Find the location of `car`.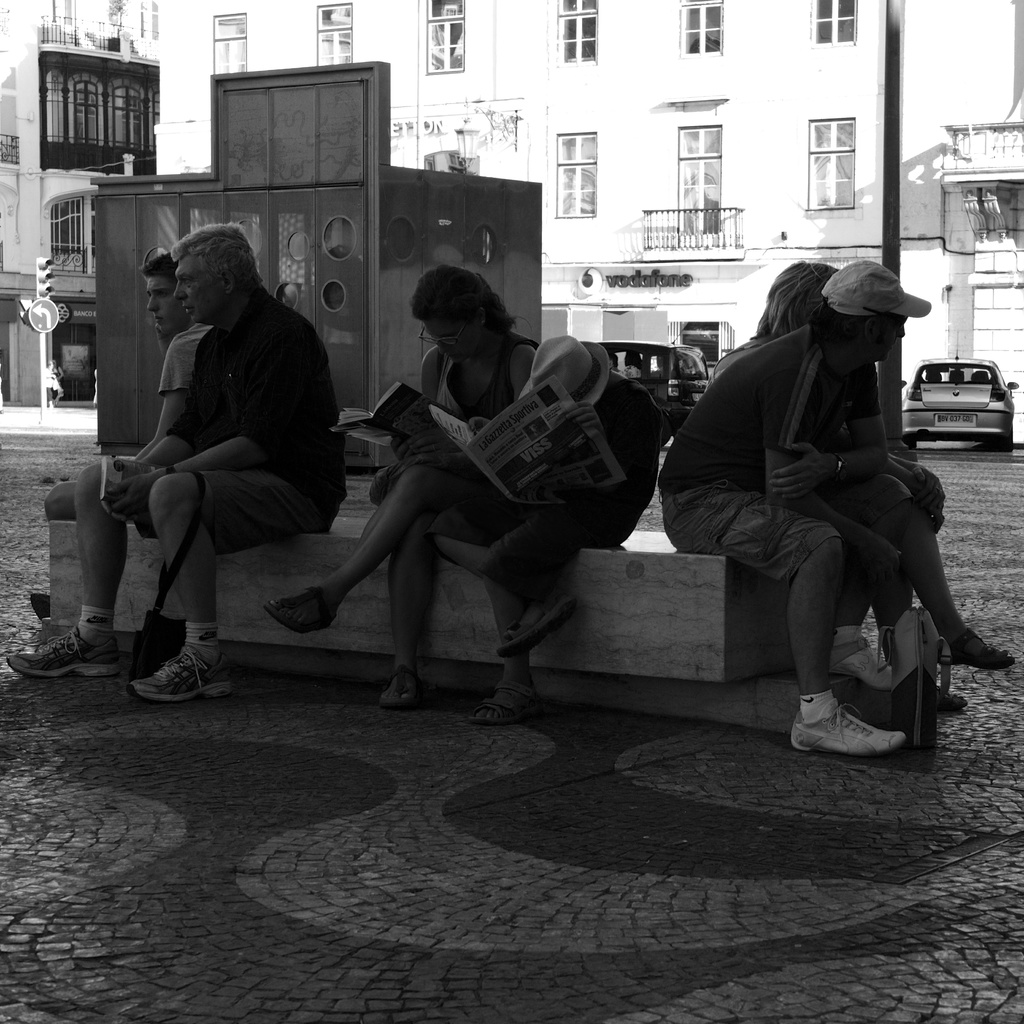
Location: crop(897, 349, 1014, 446).
